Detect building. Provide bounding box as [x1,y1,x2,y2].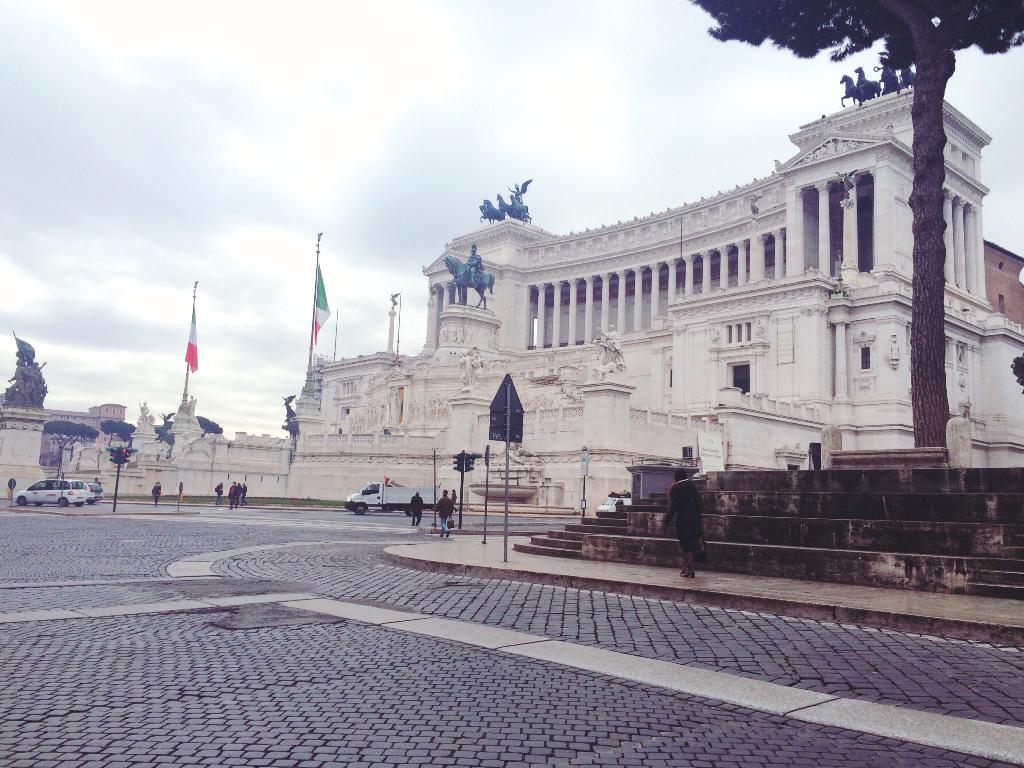
[981,237,1023,327].
